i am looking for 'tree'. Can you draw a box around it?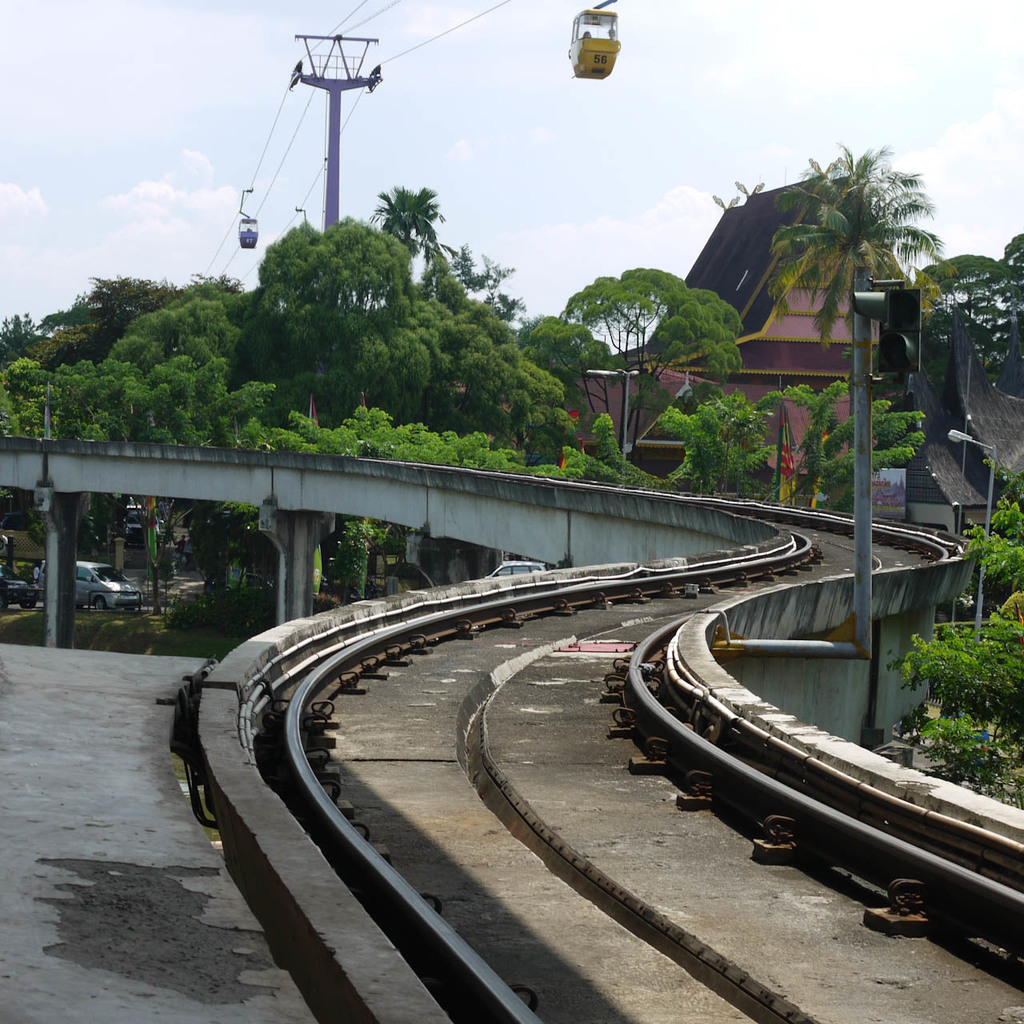
Sure, the bounding box is select_region(571, 265, 750, 490).
